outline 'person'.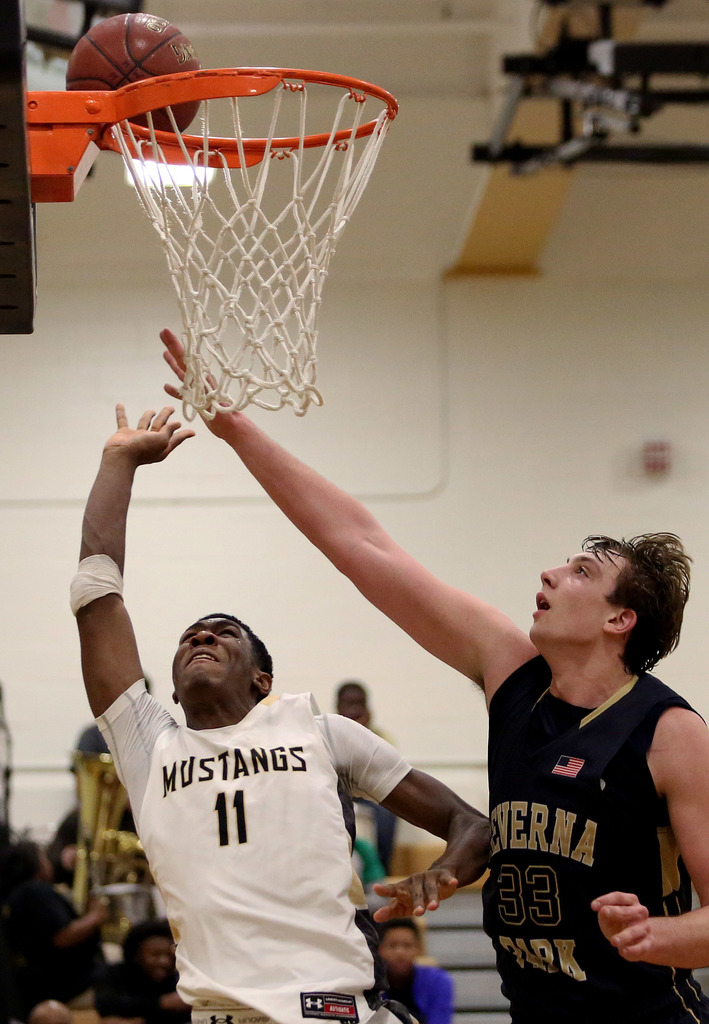
Outline: rect(369, 911, 460, 1023).
